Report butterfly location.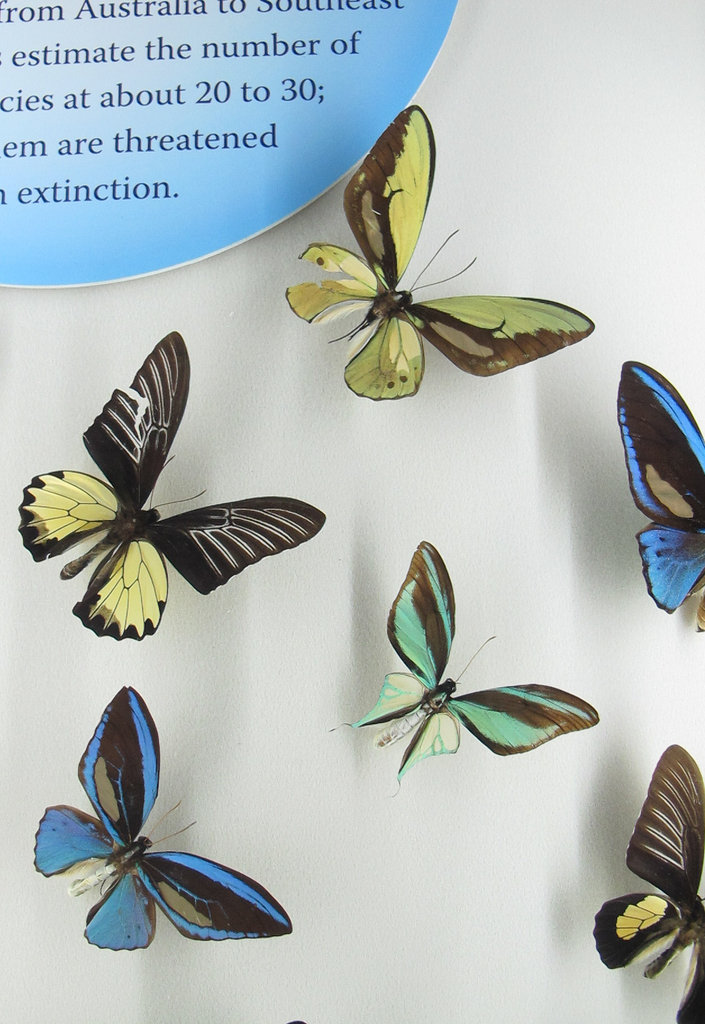
Report: [left=17, top=328, right=327, bottom=643].
